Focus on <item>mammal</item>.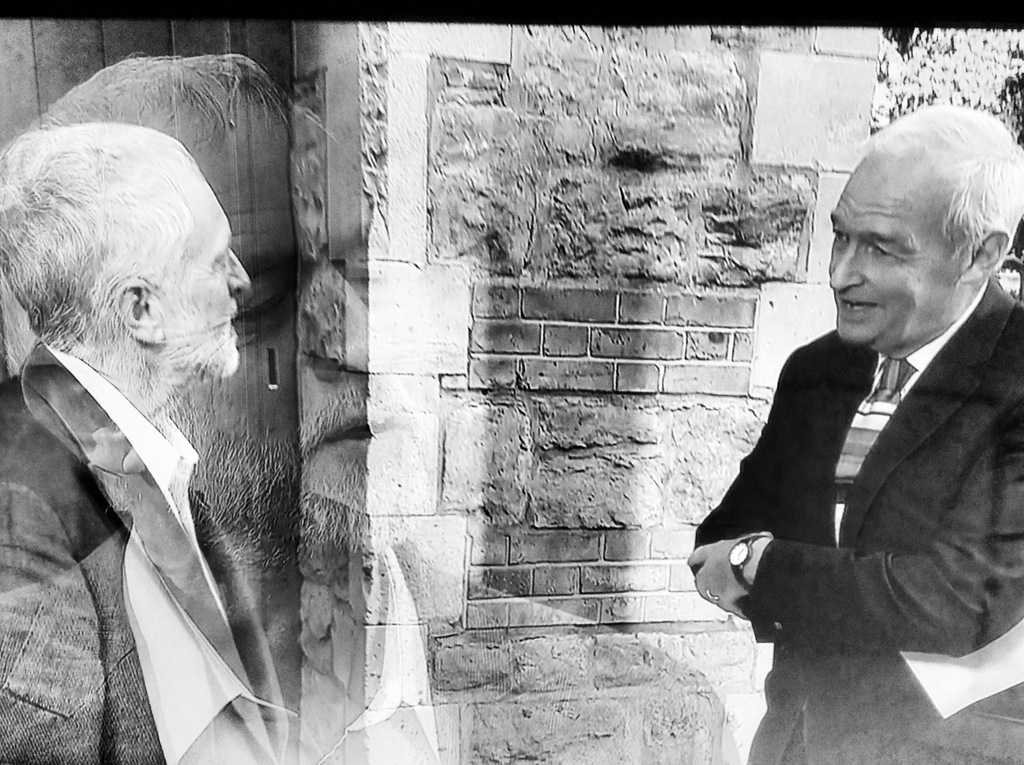
Focused at {"left": 686, "top": 104, "right": 1023, "bottom": 764}.
